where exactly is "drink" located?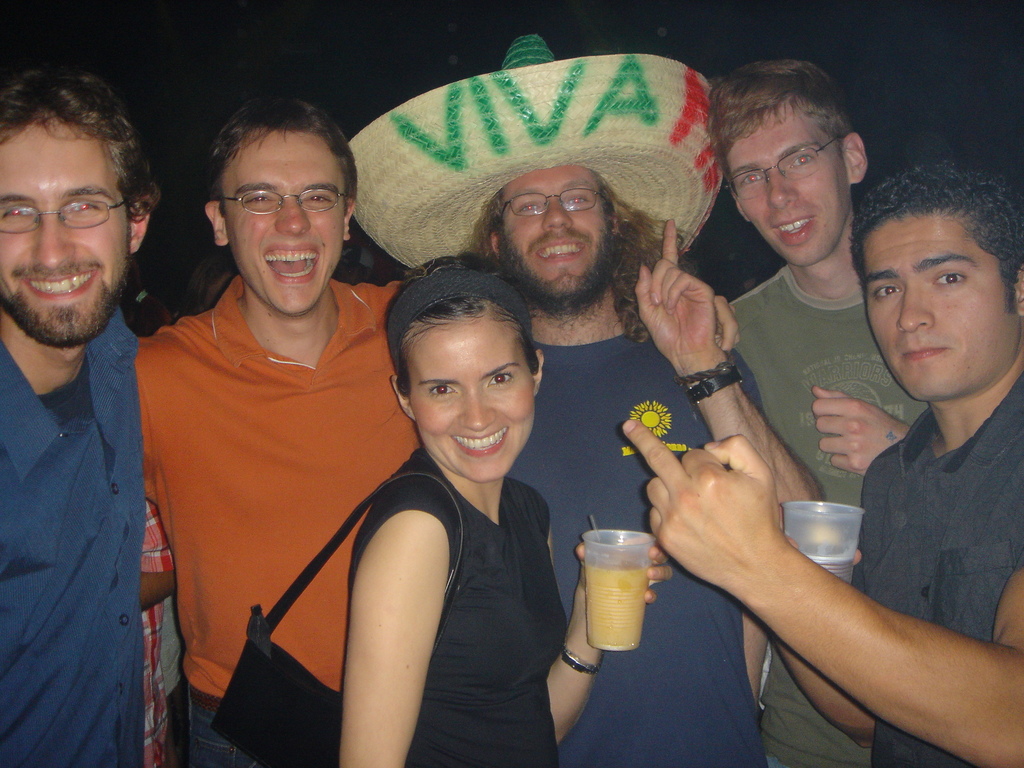
Its bounding box is BBox(806, 554, 857, 590).
